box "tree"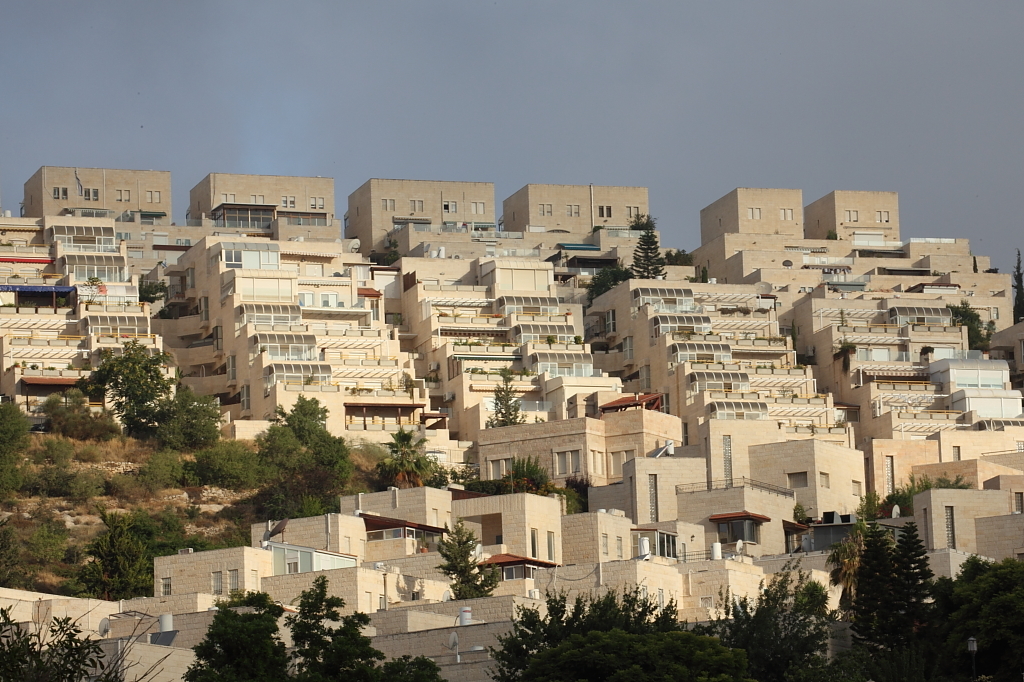
88/274/106/296
